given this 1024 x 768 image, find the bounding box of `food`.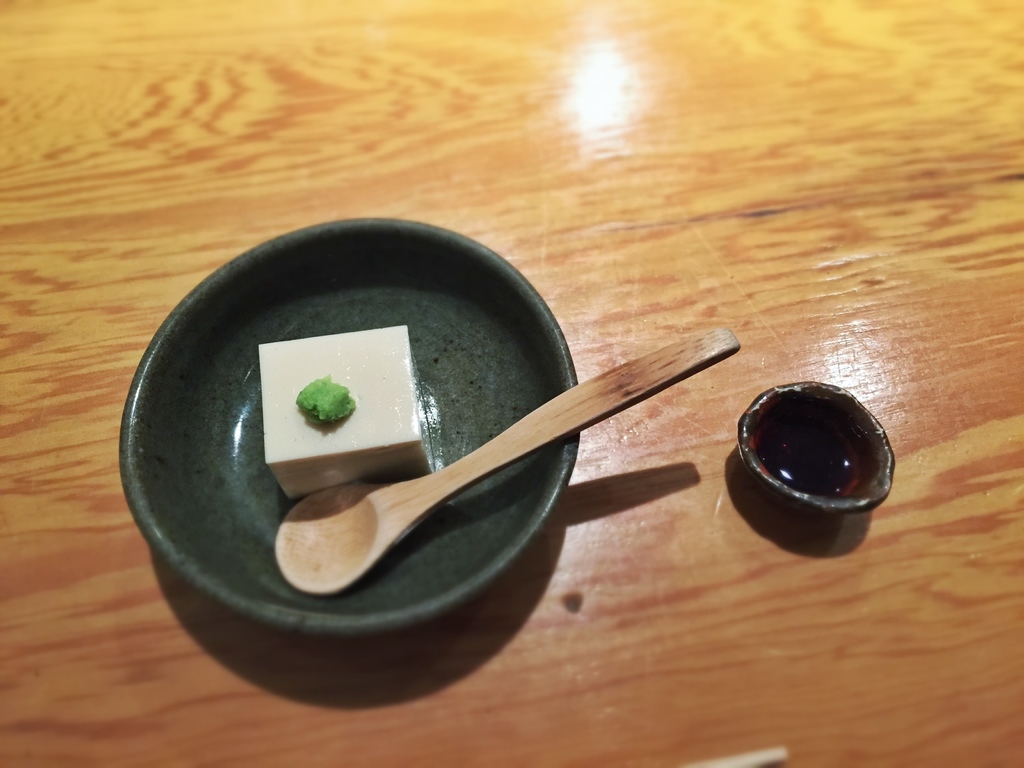
{"left": 260, "top": 339, "right": 444, "bottom": 483}.
